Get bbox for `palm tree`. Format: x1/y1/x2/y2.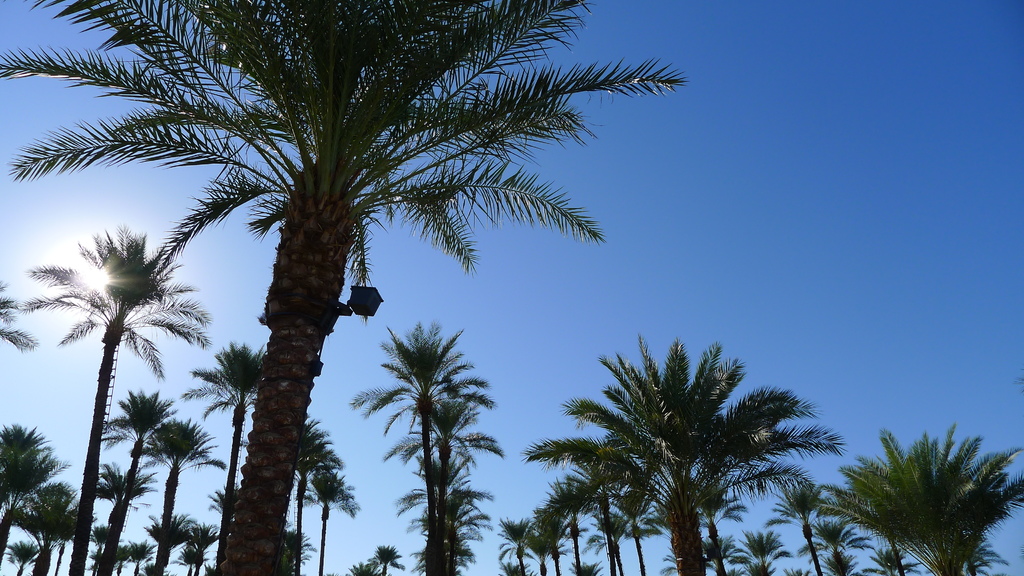
49/239/188/575.
